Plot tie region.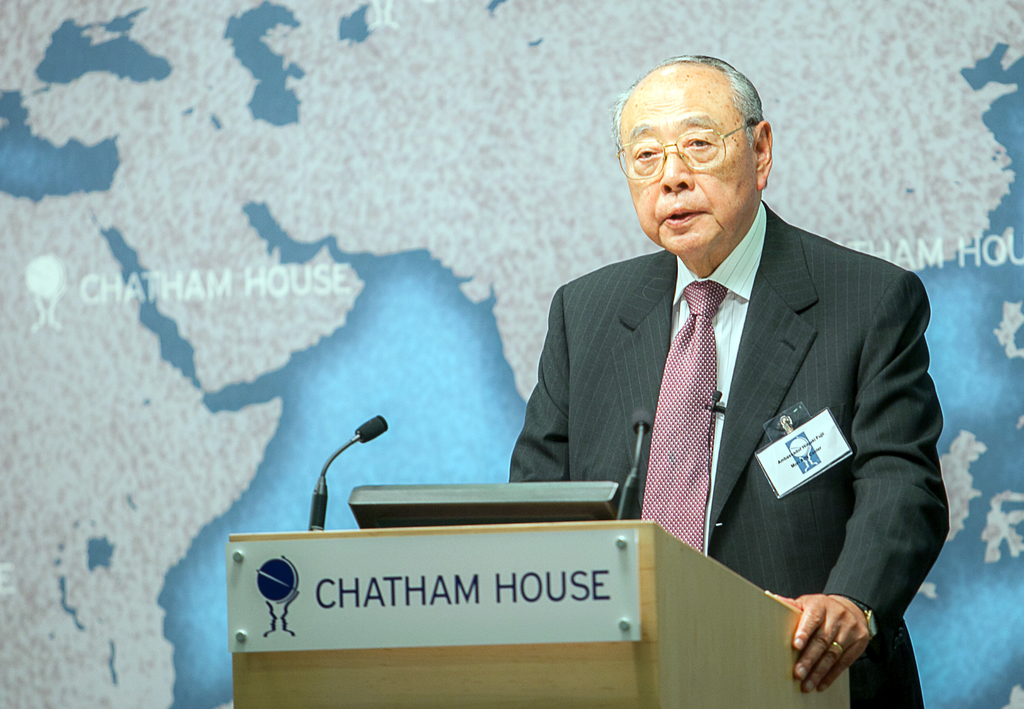
Plotted at (640, 281, 729, 551).
